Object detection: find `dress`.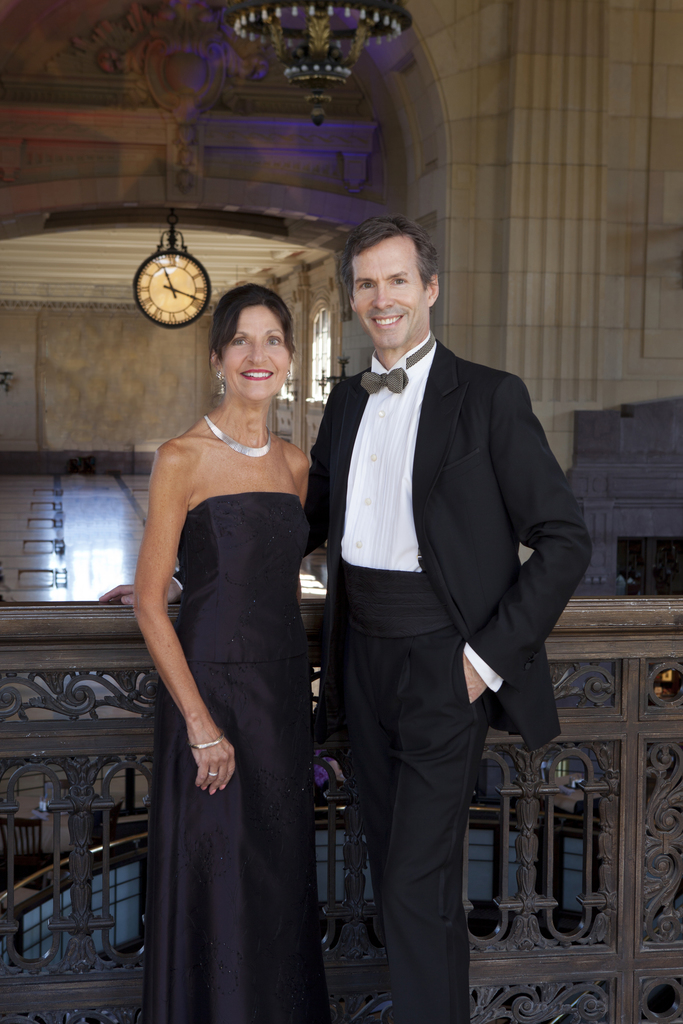
locate(143, 440, 300, 932).
